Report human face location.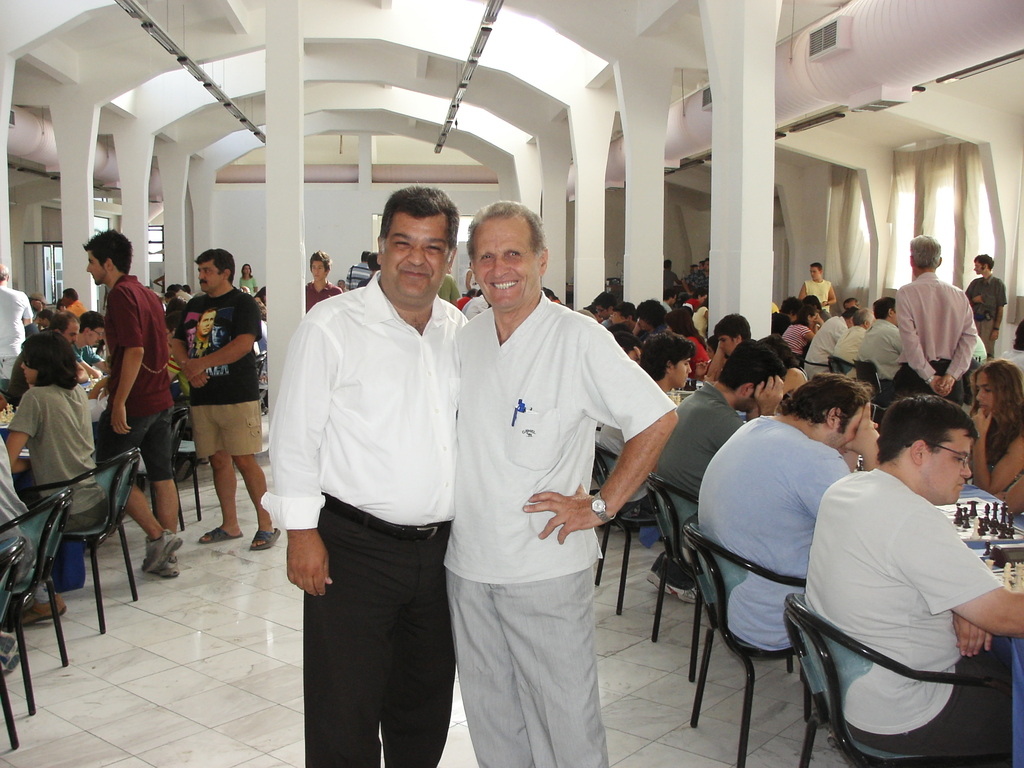
Report: <box>673,355,692,386</box>.
